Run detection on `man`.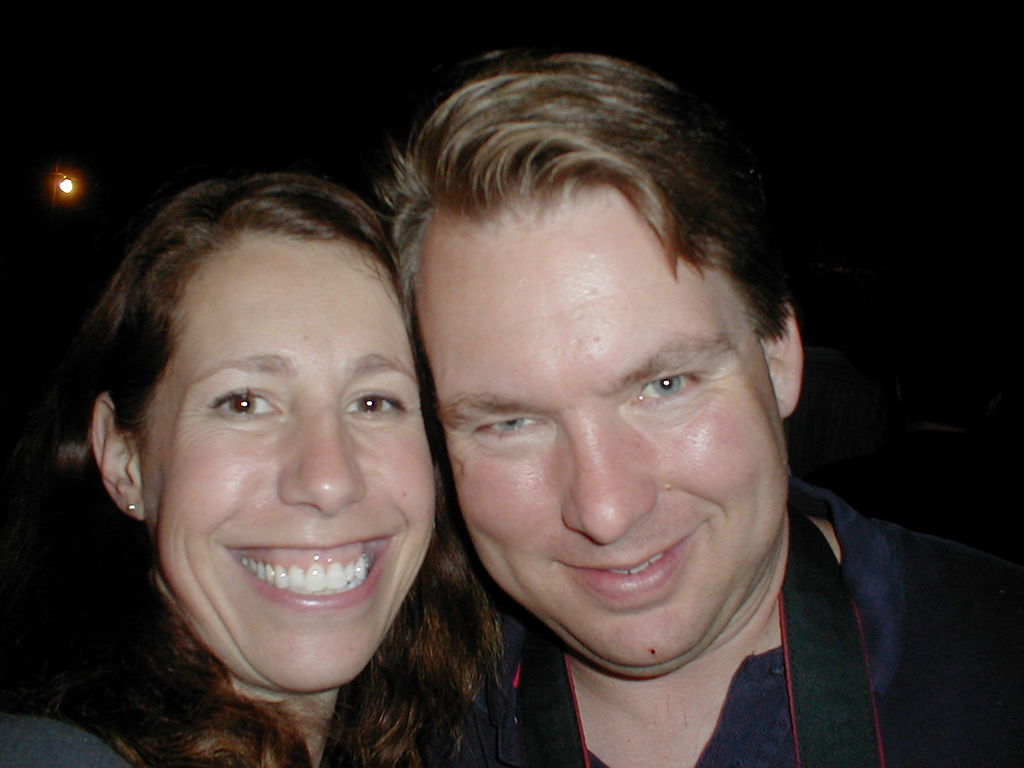
Result: x1=297 y1=70 x2=905 y2=767.
